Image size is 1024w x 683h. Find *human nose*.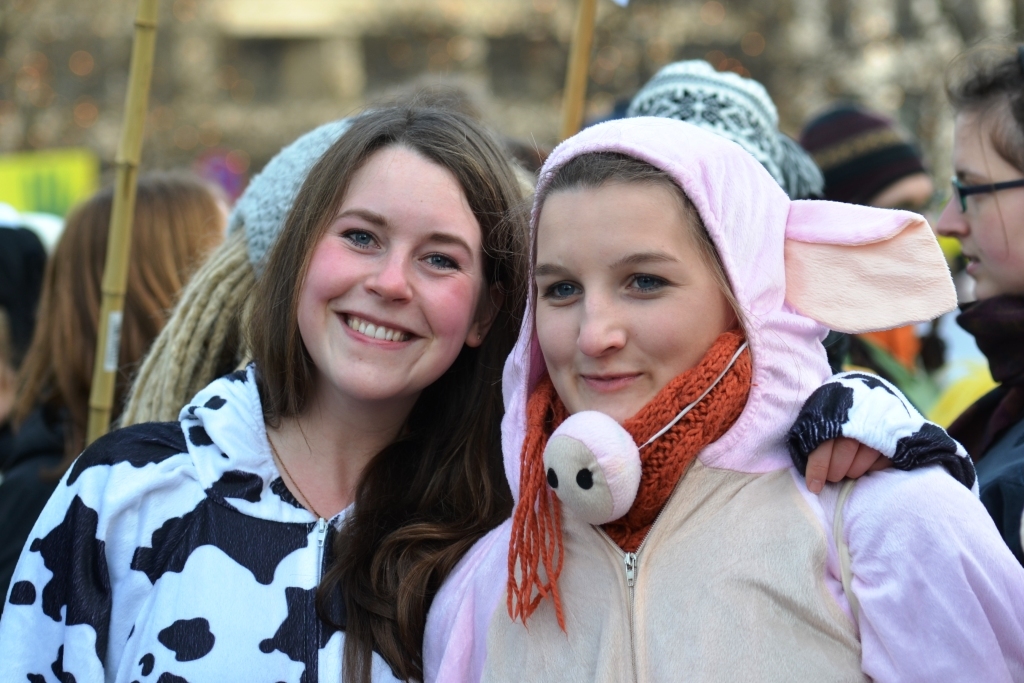
Rect(359, 250, 413, 299).
